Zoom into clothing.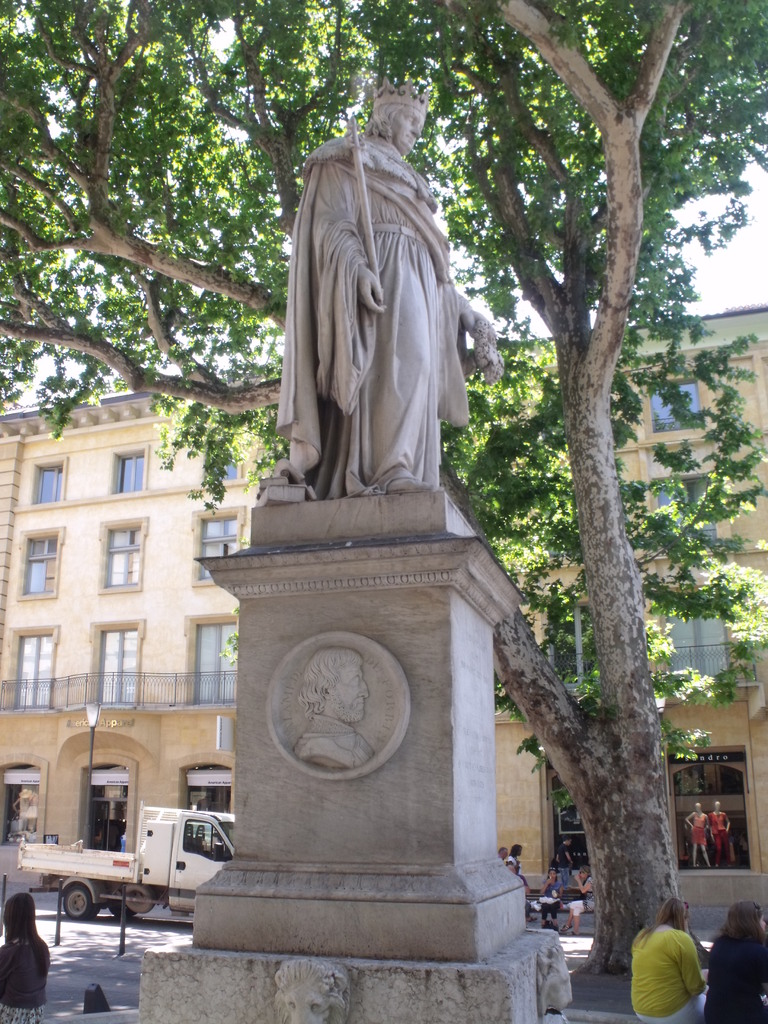
Zoom target: {"left": 274, "top": 134, "right": 470, "bottom": 495}.
